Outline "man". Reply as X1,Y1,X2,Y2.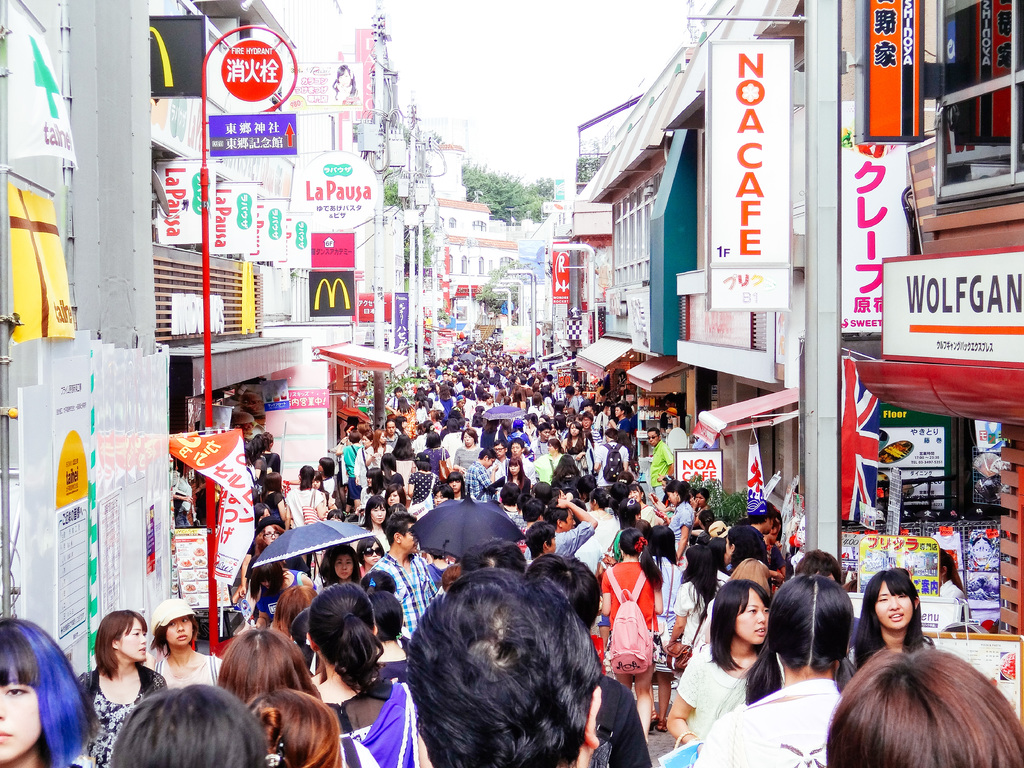
387,383,412,420.
